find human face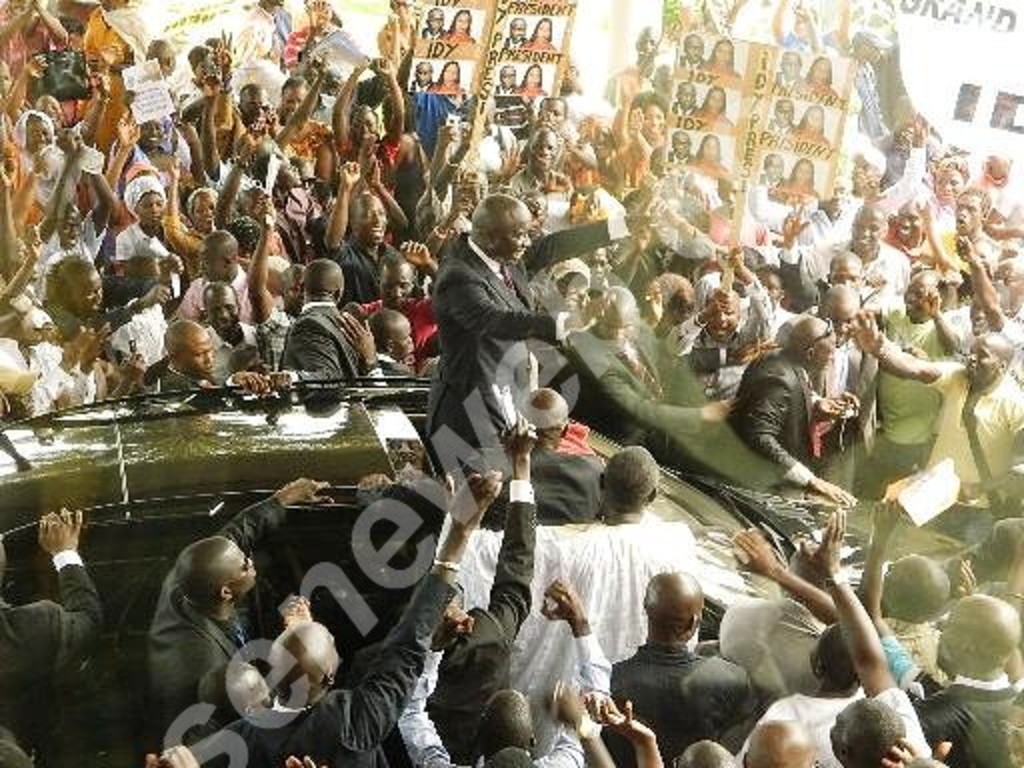
bbox(182, 334, 212, 374)
